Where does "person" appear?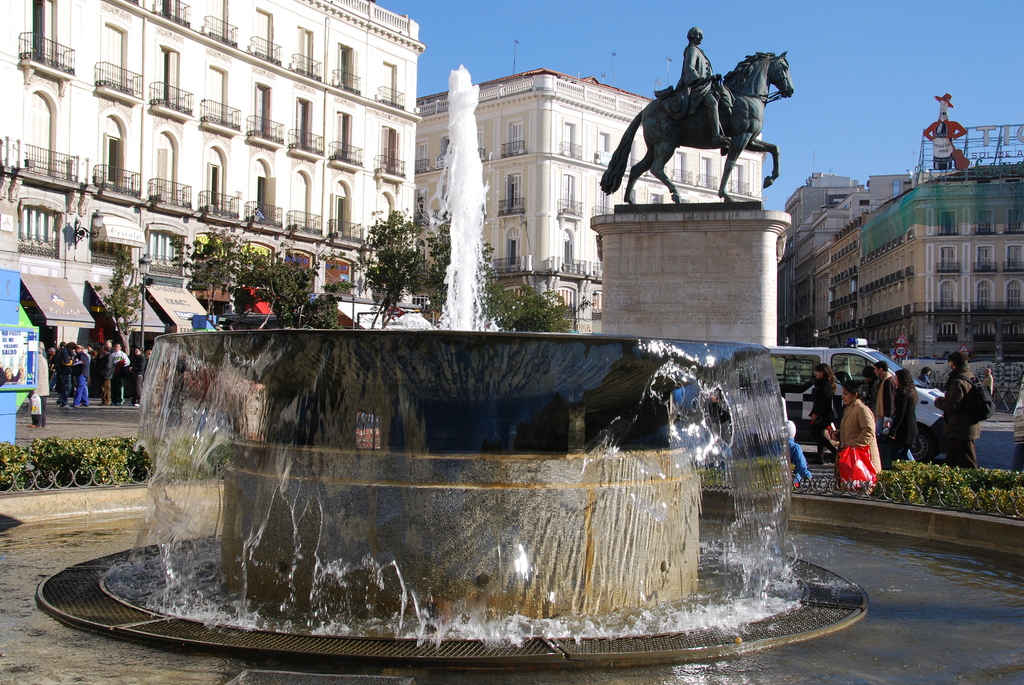
Appears at select_region(791, 365, 838, 457).
